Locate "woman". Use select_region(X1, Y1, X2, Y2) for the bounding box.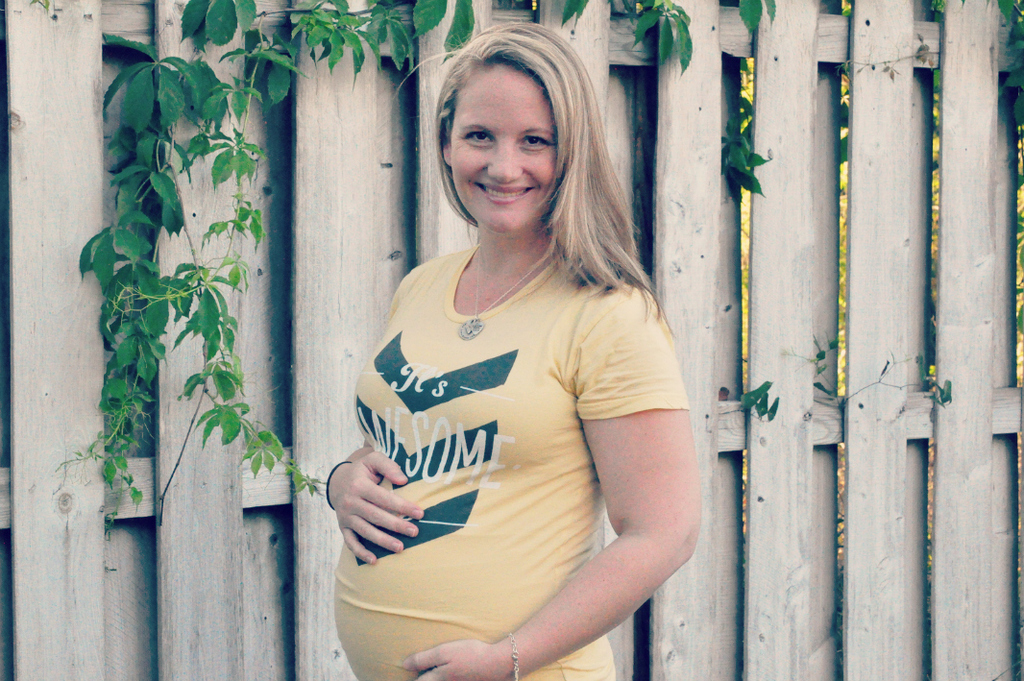
select_region(325, 35, 700, 680).
